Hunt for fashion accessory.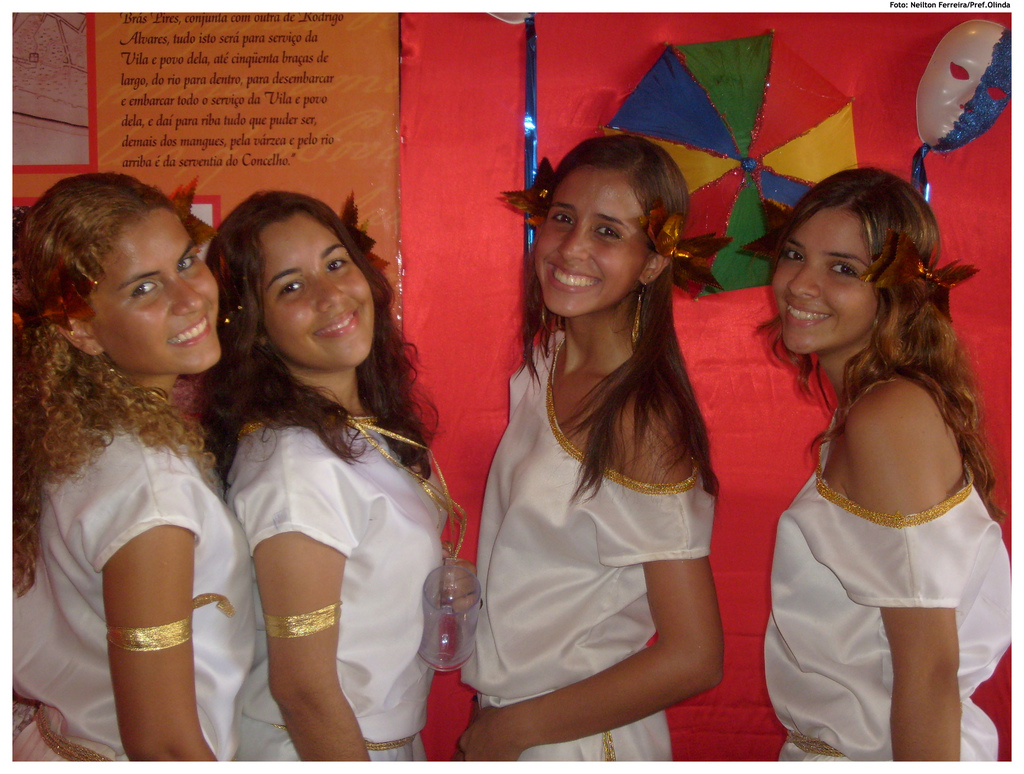
Hunted down at (104,593,237,661).
